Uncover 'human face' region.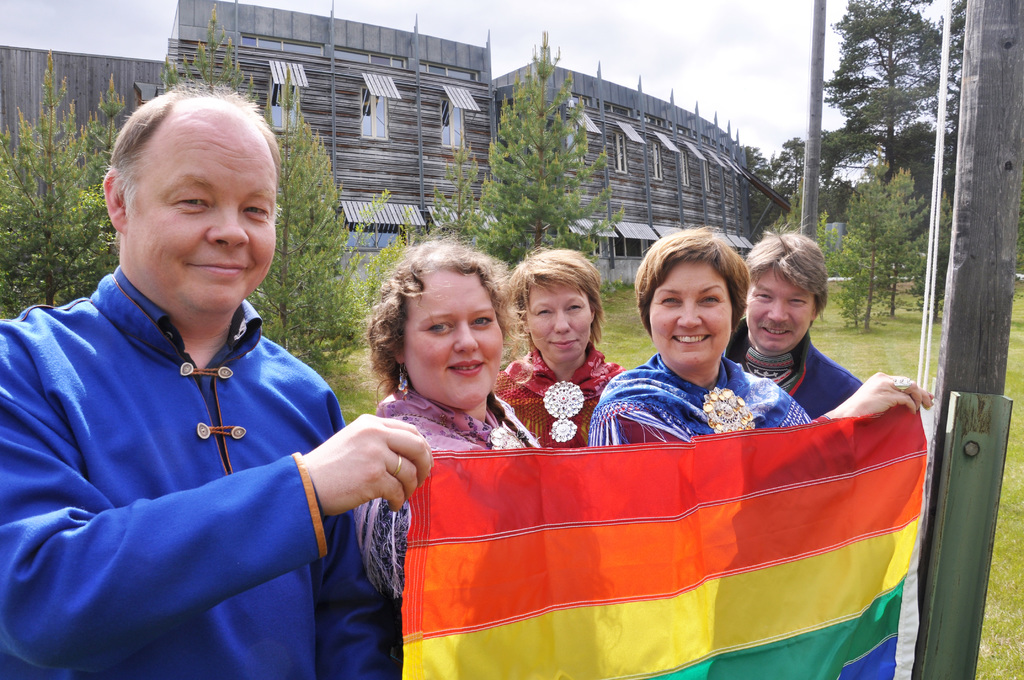
Uncovered: box(403, 268, 506, 410).
